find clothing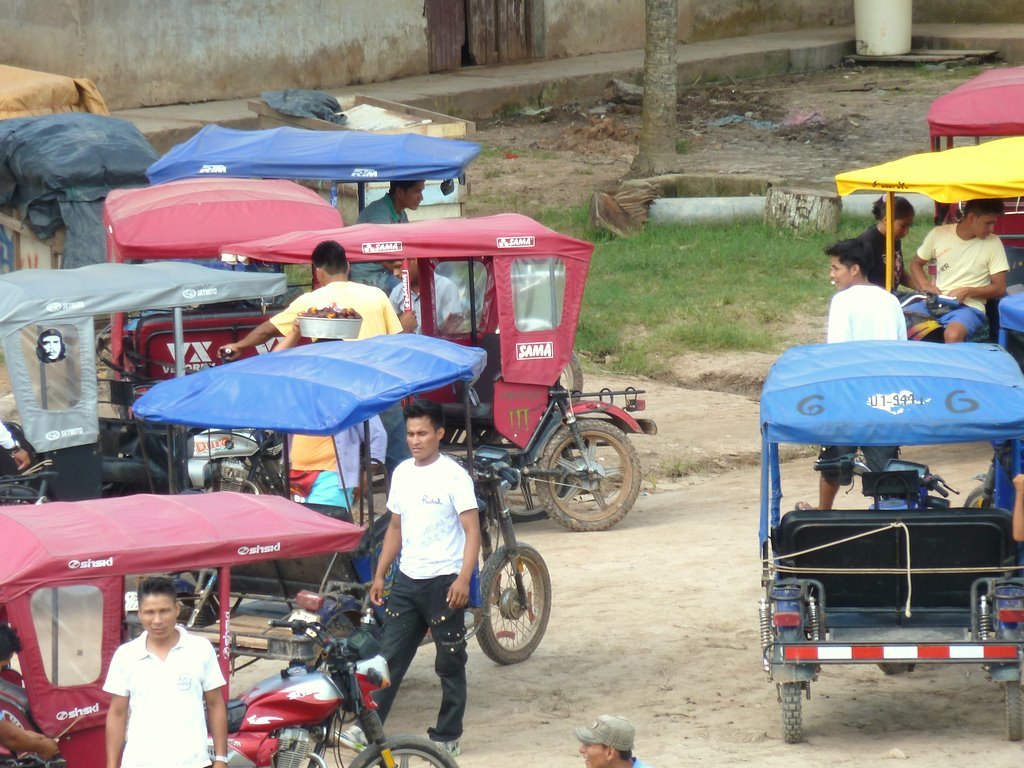
909 211 1011 339
